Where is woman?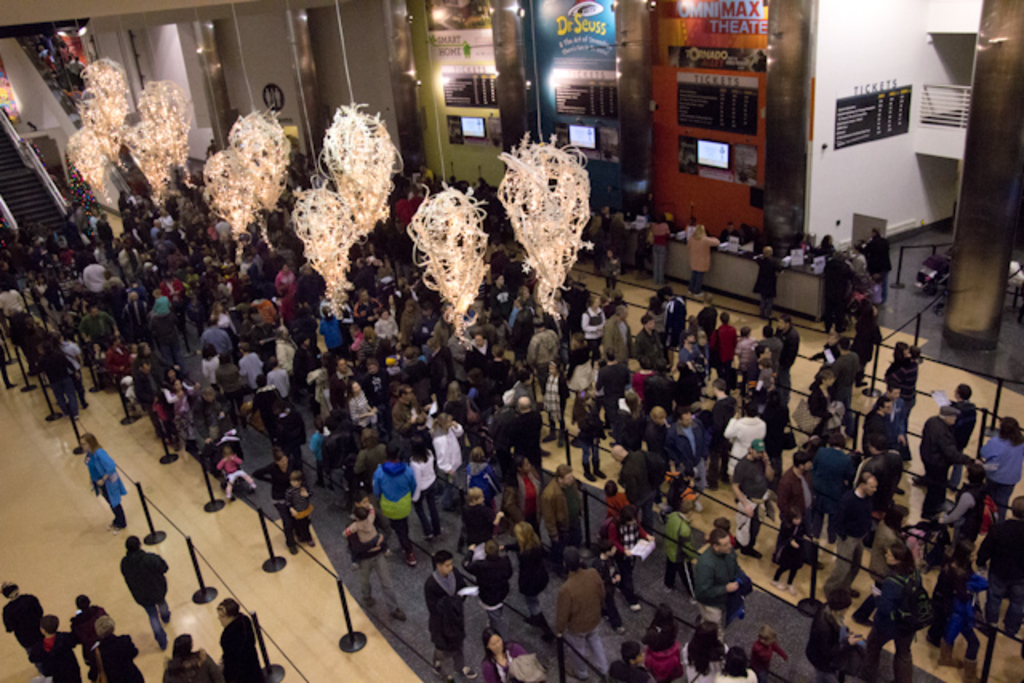
BBox(219, 598, 269, 681).
